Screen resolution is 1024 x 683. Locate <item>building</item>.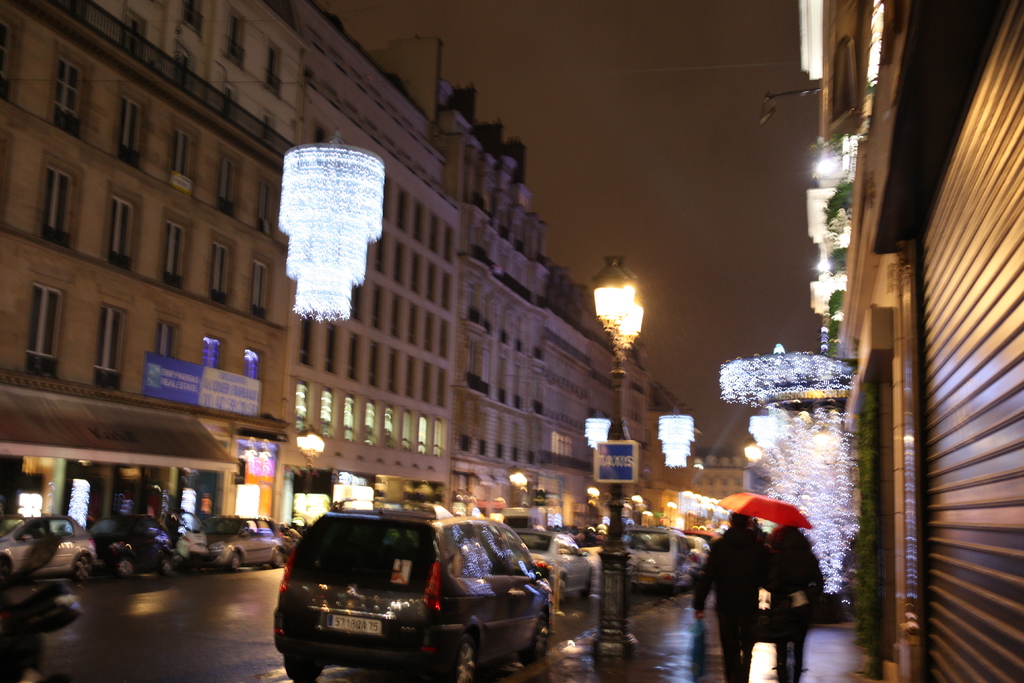
BBox(808, 0, 1023, 682).
